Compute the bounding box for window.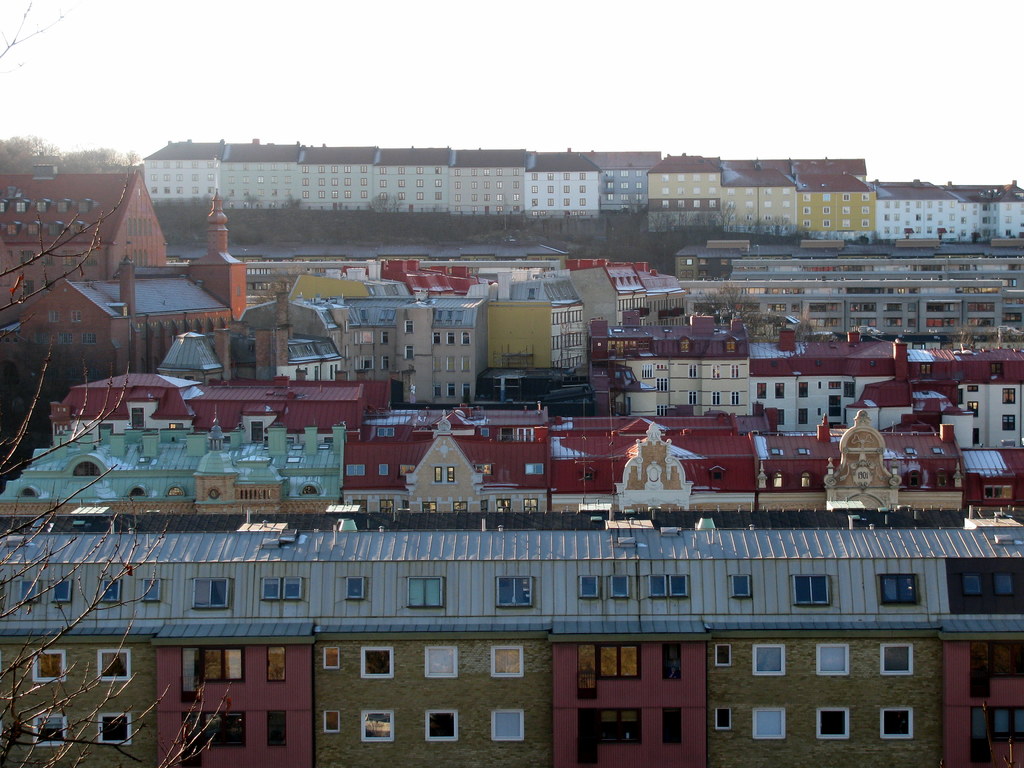
<bbox>404, 498, 408, 509</bbox>.
